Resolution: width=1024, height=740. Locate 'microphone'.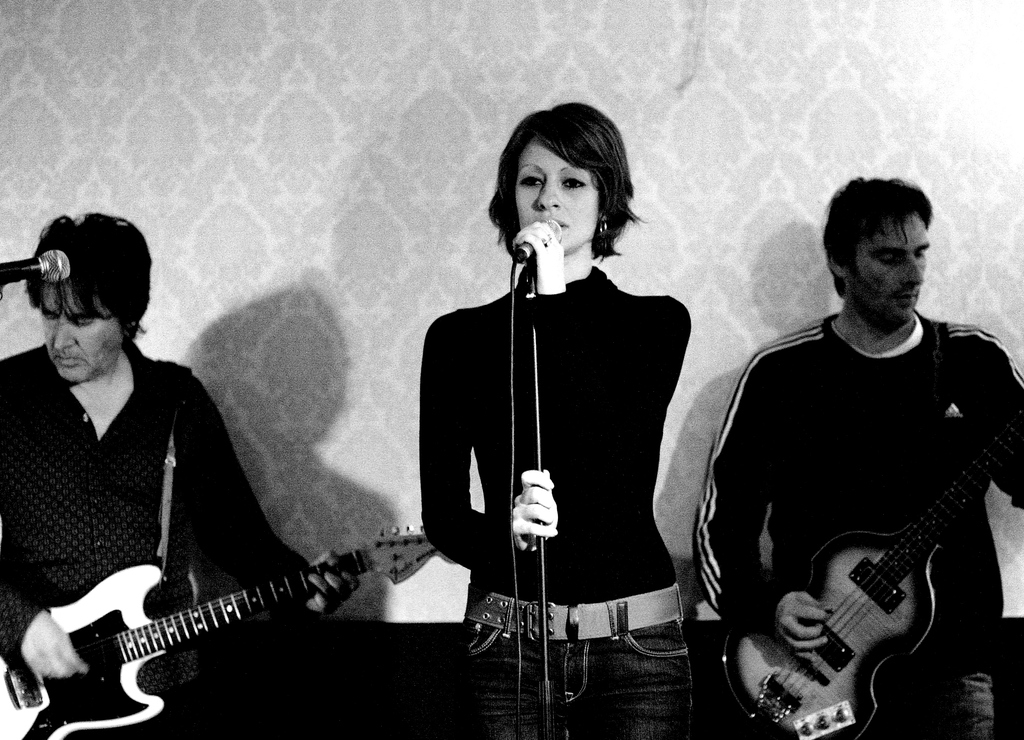
<box>509,220,557,264</box>.
